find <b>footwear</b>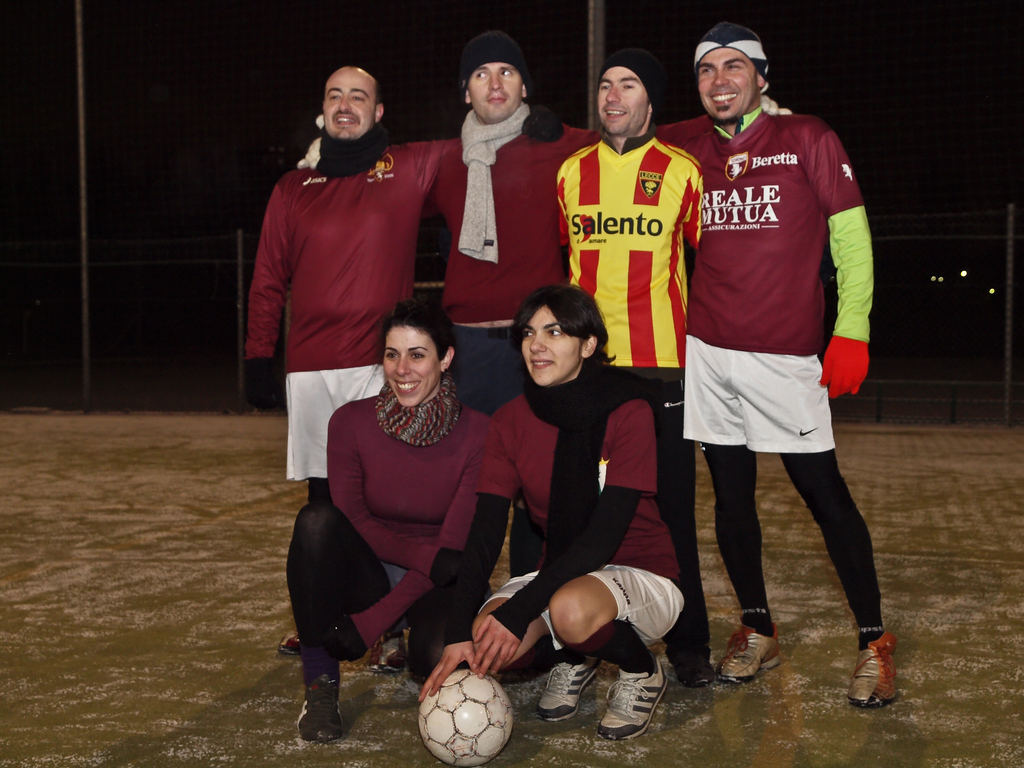
<region>666, 644, 717, 686</region>
